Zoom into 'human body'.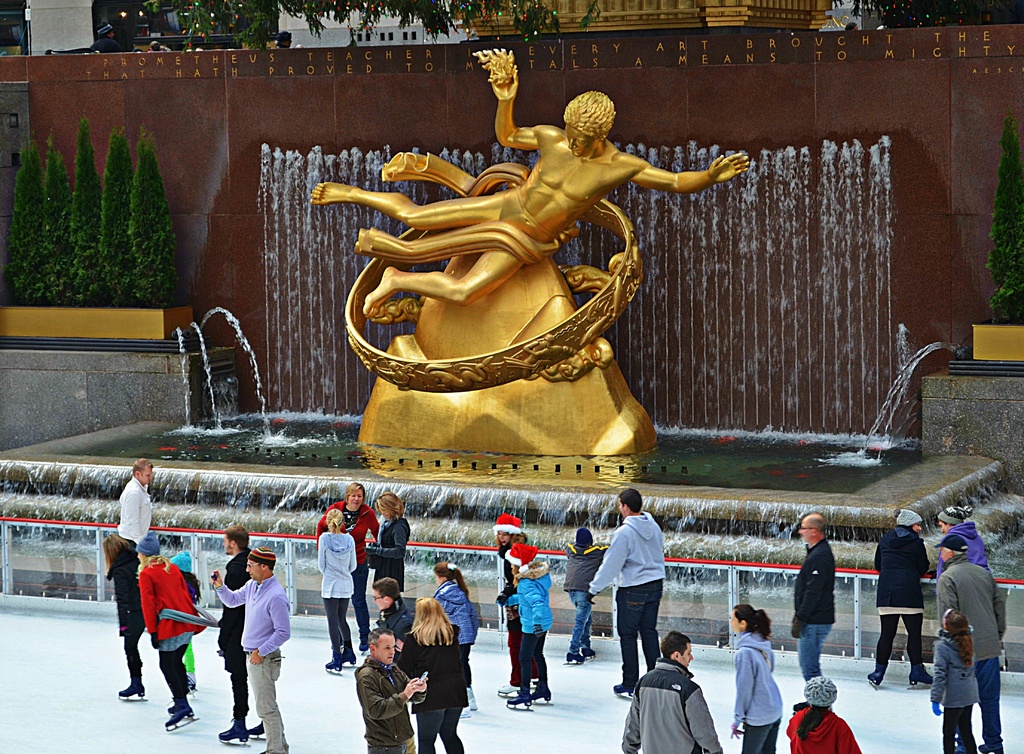
Zoom target: {"x1": 634, "y1": 643, "x2": 712, "y2": 745}.
